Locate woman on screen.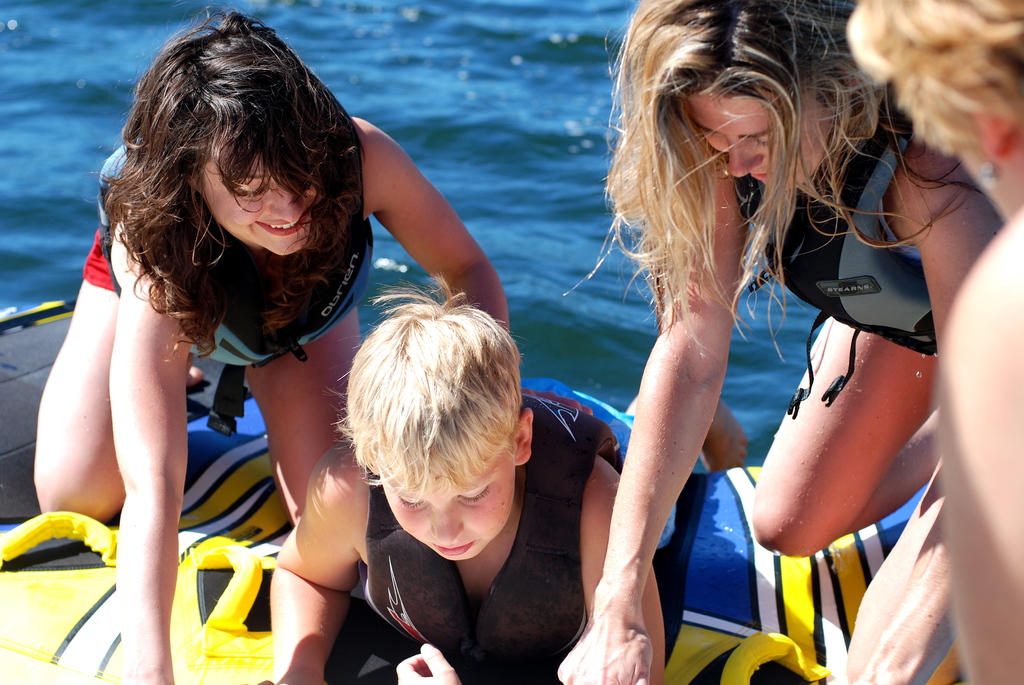
On screen at <box>38,47,501,673</box>.
